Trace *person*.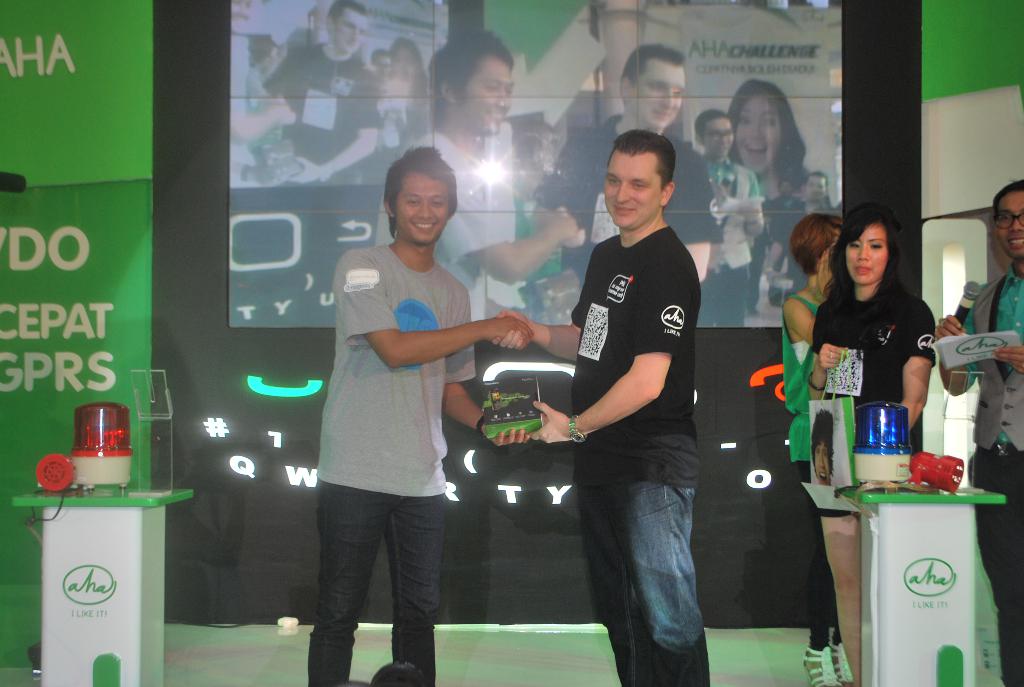
Traced to bbox=(810, 409, 836, 484).
